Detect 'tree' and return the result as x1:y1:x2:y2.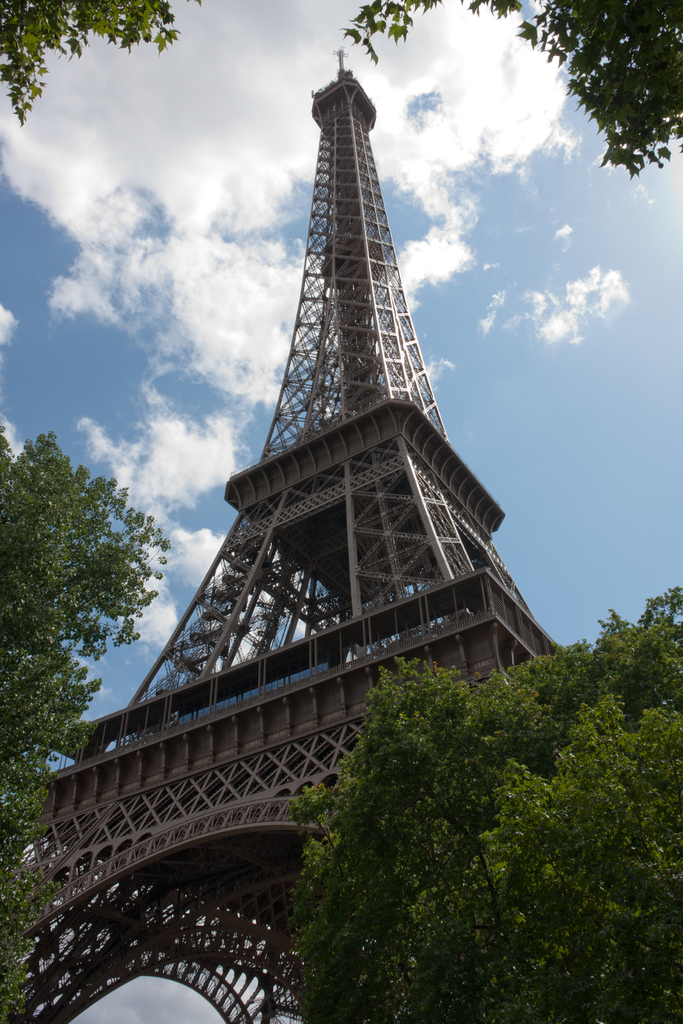
0:0:682:179.
